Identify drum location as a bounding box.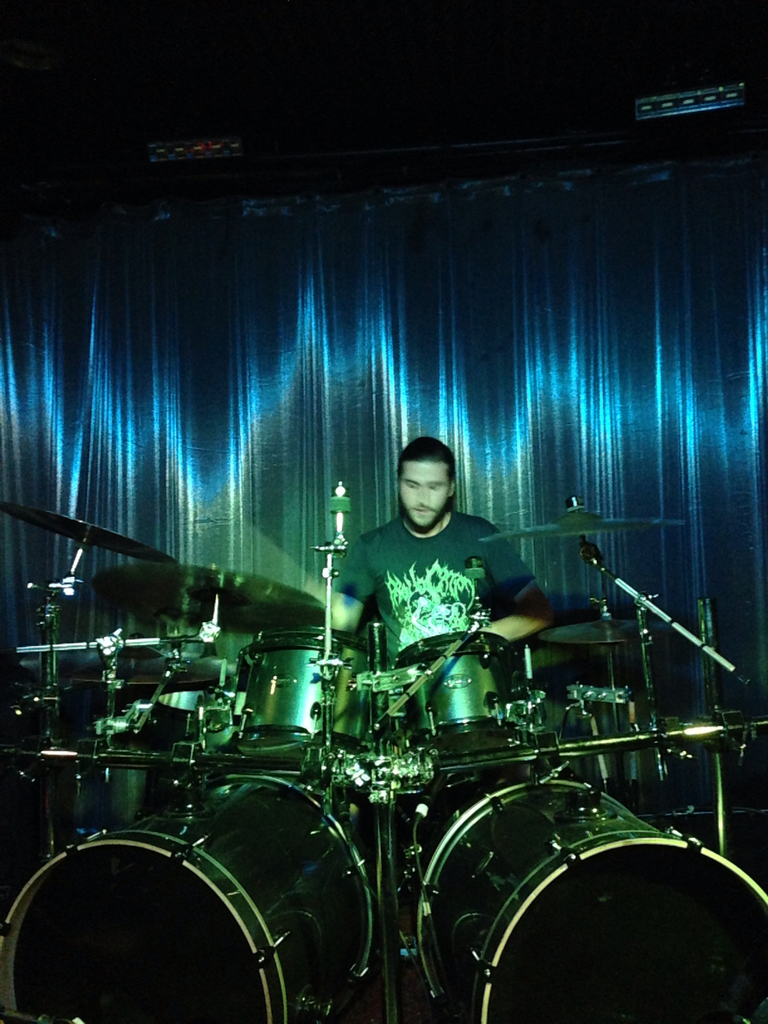
bbox=(69, 751, 200, 839).
